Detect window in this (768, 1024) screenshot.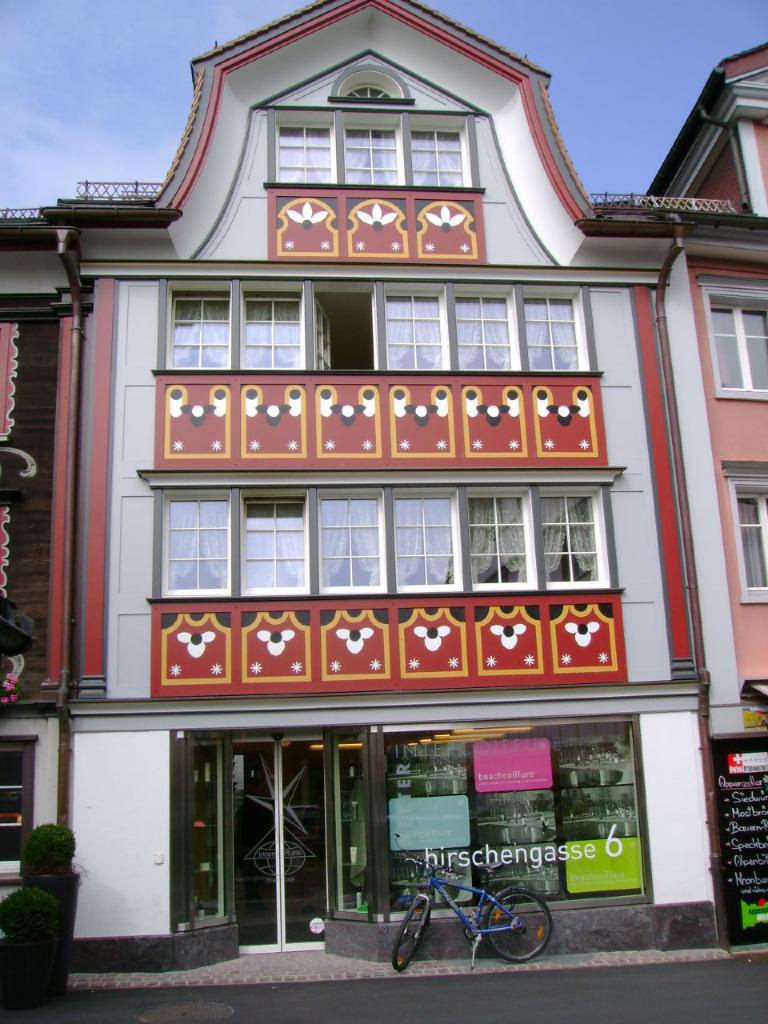
Detection: [165,295,230,369].
